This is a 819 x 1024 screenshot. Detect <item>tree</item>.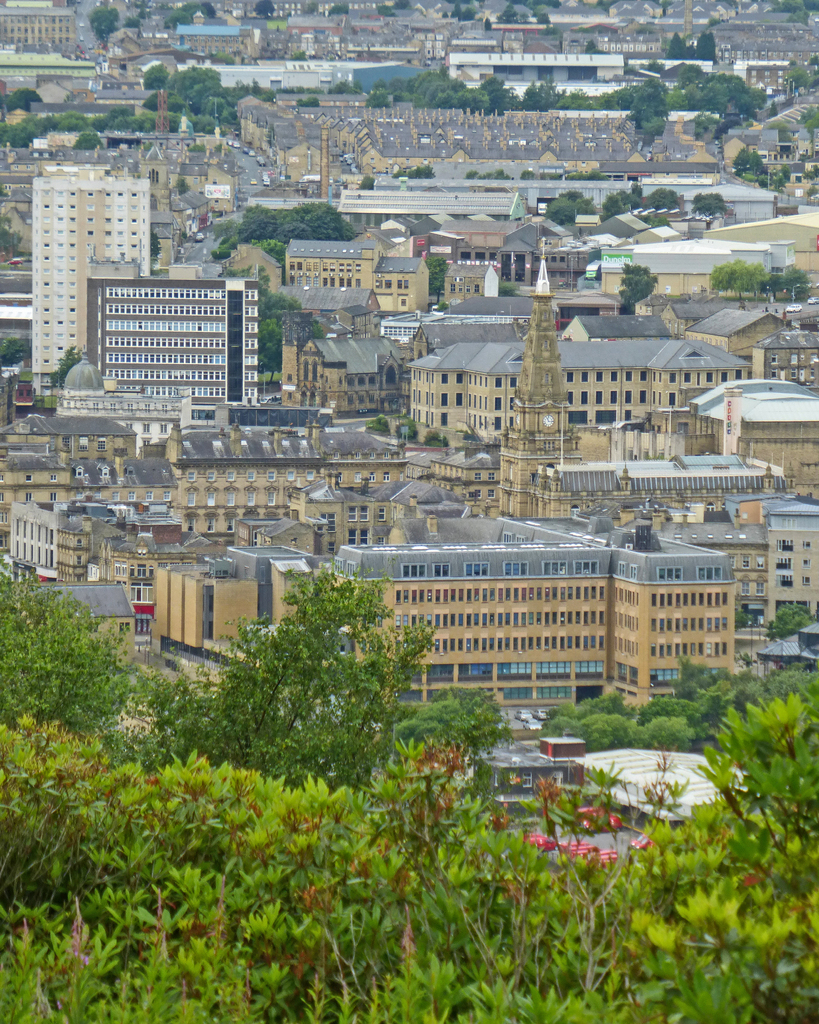
(x1=732, y1=140, x2=767, y2=175).
